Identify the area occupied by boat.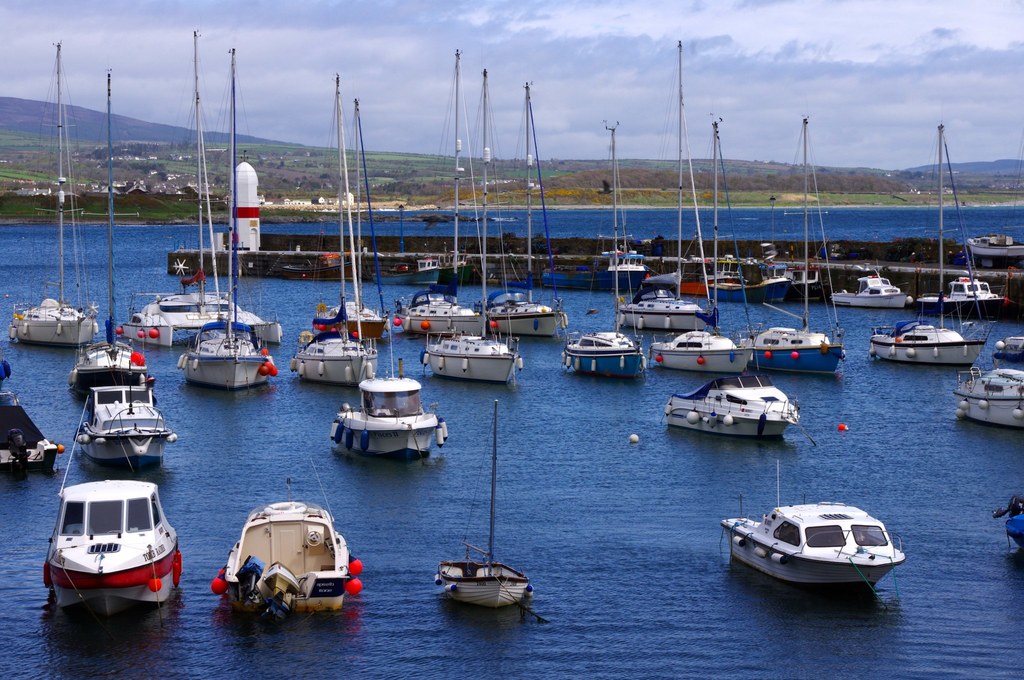
Area: x1=385 y1=29 x2=453 y2=339.
